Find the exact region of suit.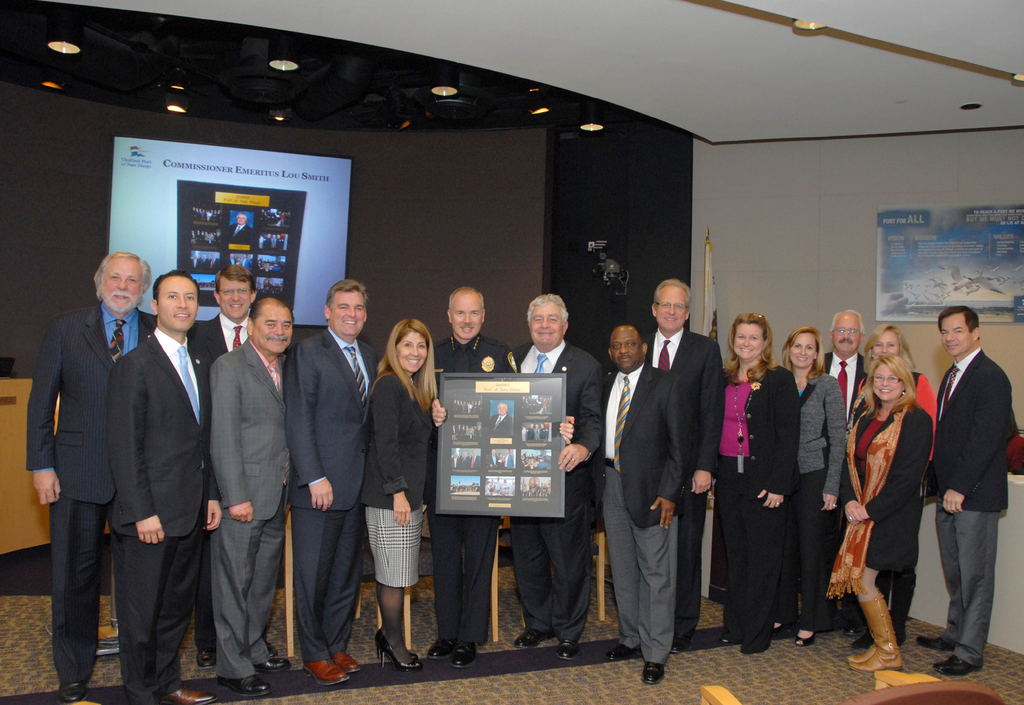
Exact region: (x1=511, y1=341, x2=602, y2=641).
